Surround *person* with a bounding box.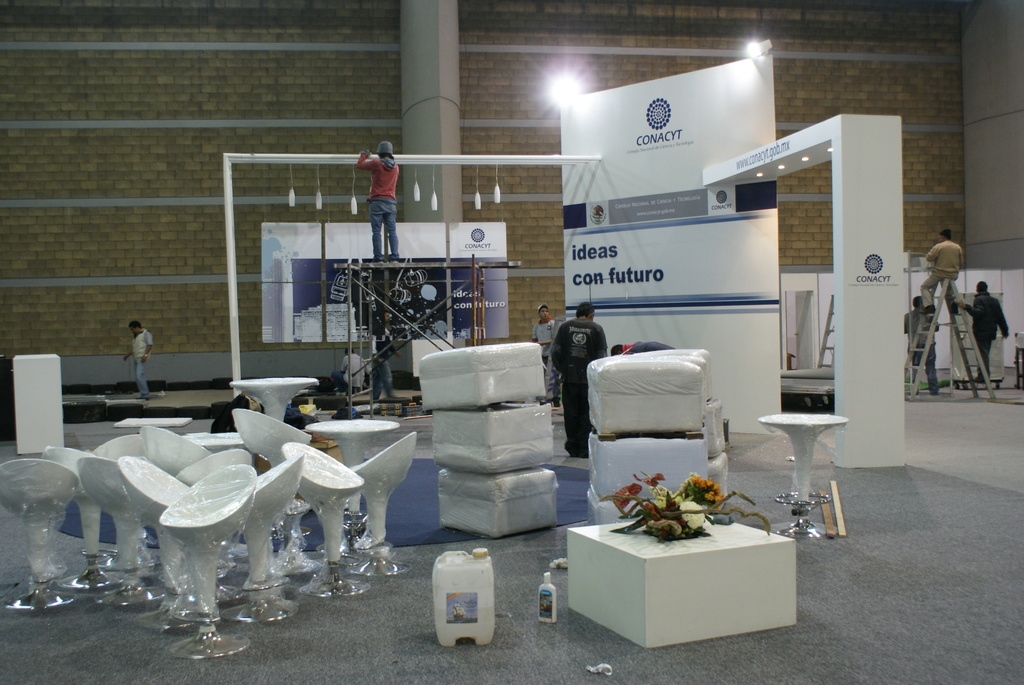
{"left": 531, "top": 307, "right": 559, "bottom": 403}.
